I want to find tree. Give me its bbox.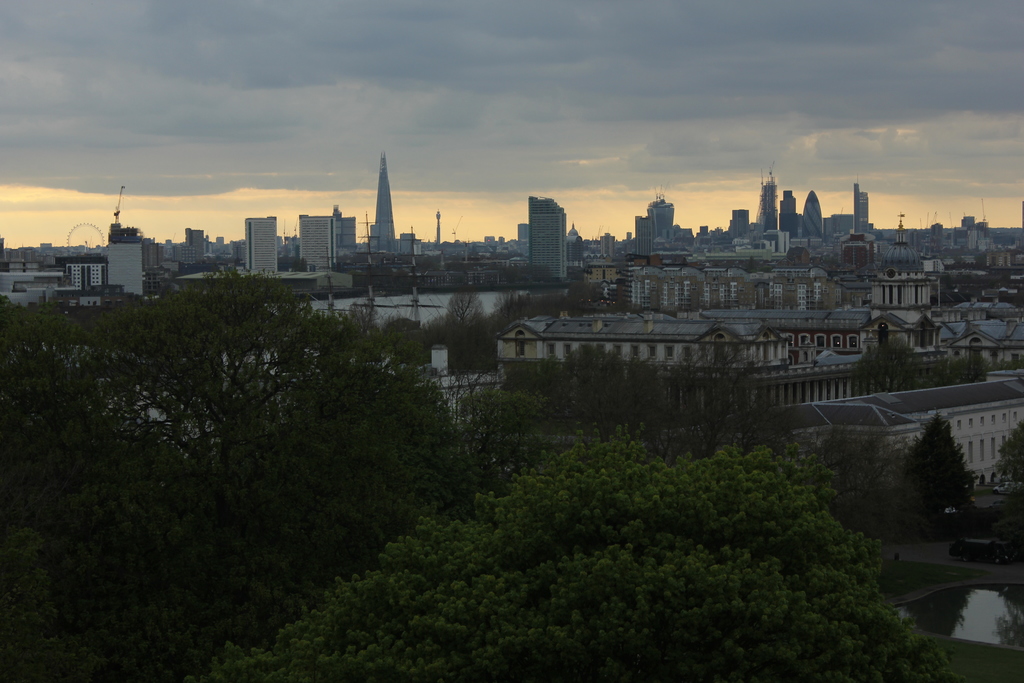
846/338/1002/399.
